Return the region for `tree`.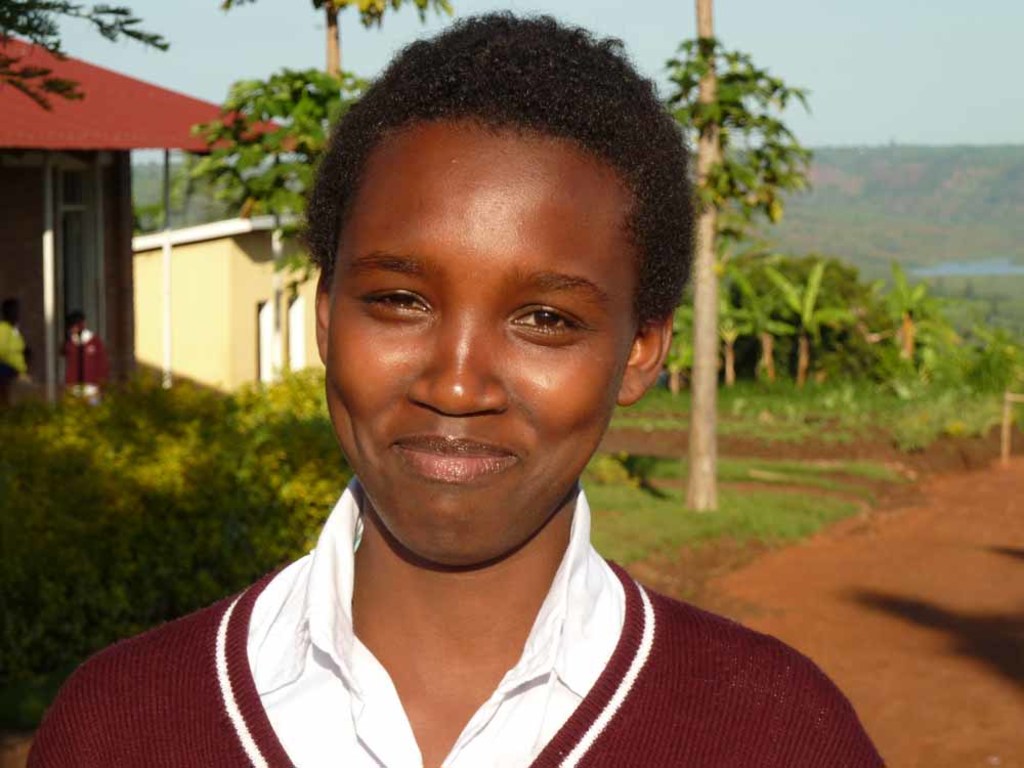
(x1=740, y1=271, x2=877, y2=393).
